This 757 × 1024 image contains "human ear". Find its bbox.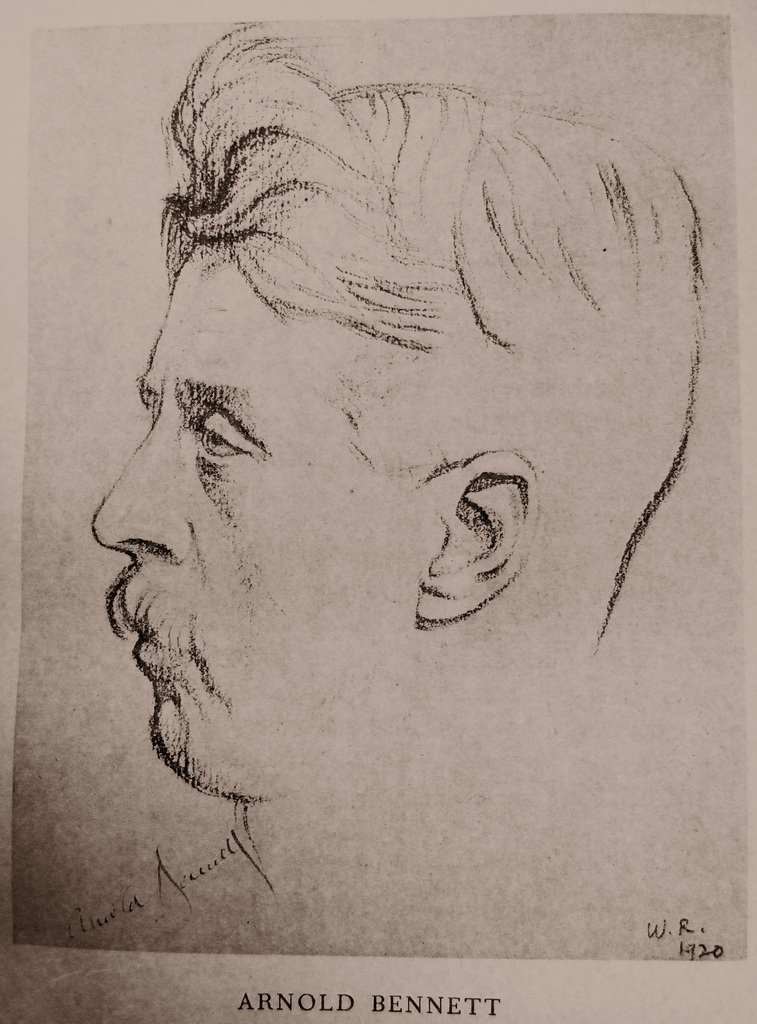
box=[415, 449, 542, 627].
